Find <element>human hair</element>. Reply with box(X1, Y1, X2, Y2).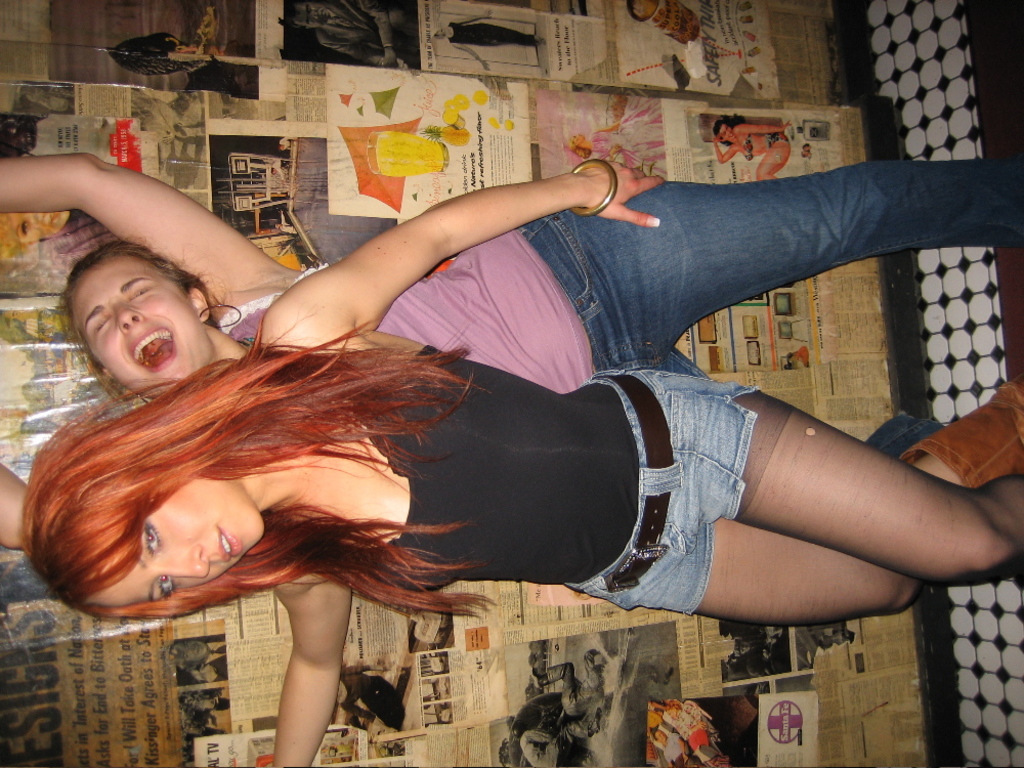
box(16, 312, 498, 627).
